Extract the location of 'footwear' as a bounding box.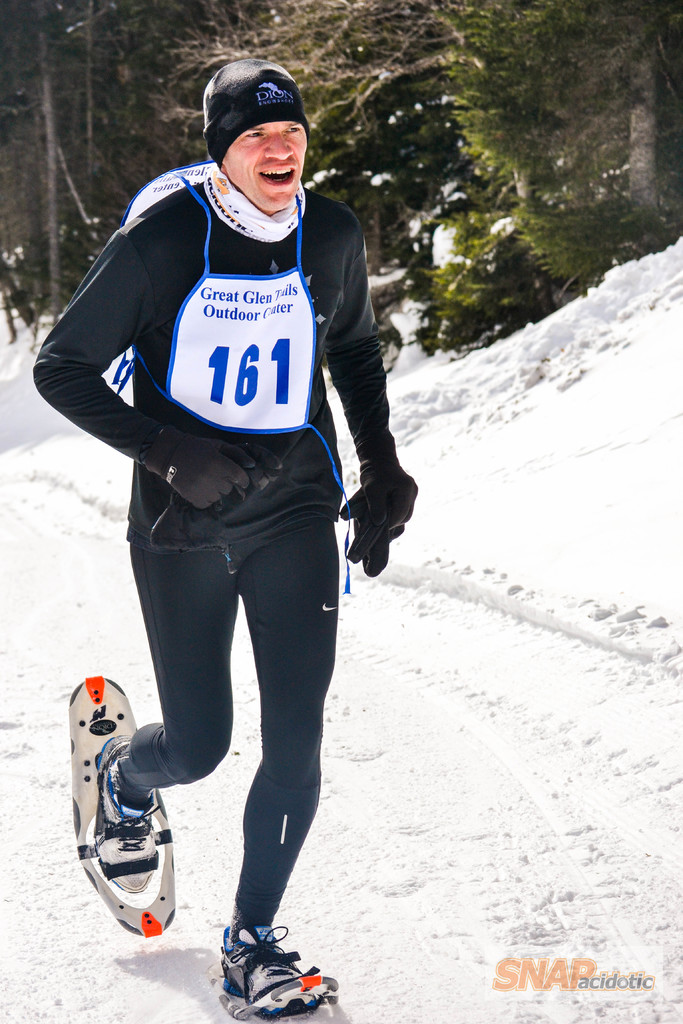
left=95, top=730, right=155, bottom=889.
